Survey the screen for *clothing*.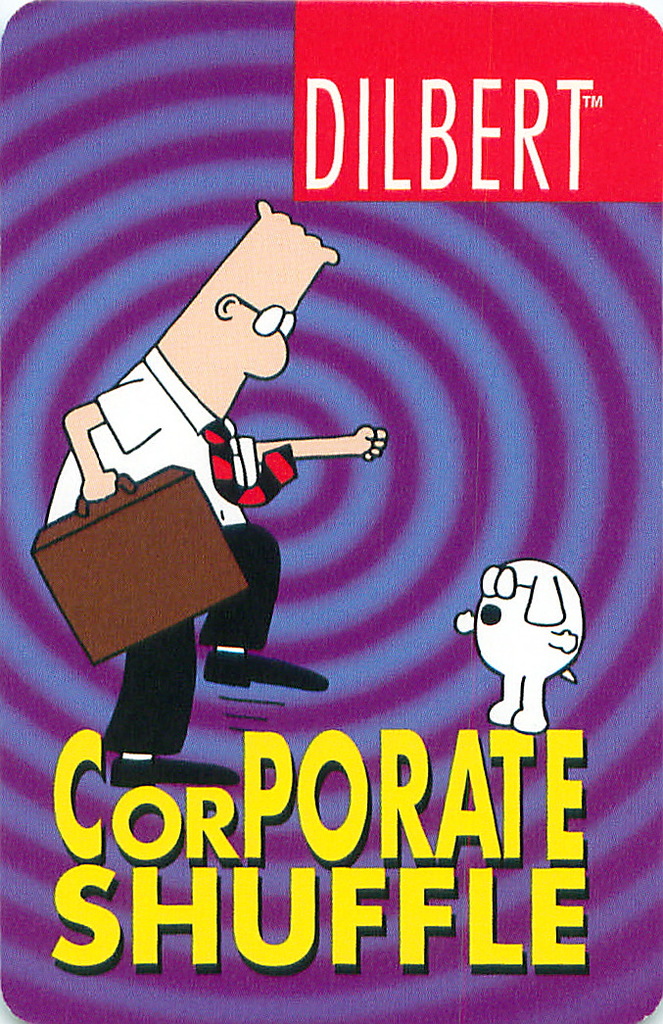
Survey found: <bbox>46, 343, 275, 753</bbox>.
